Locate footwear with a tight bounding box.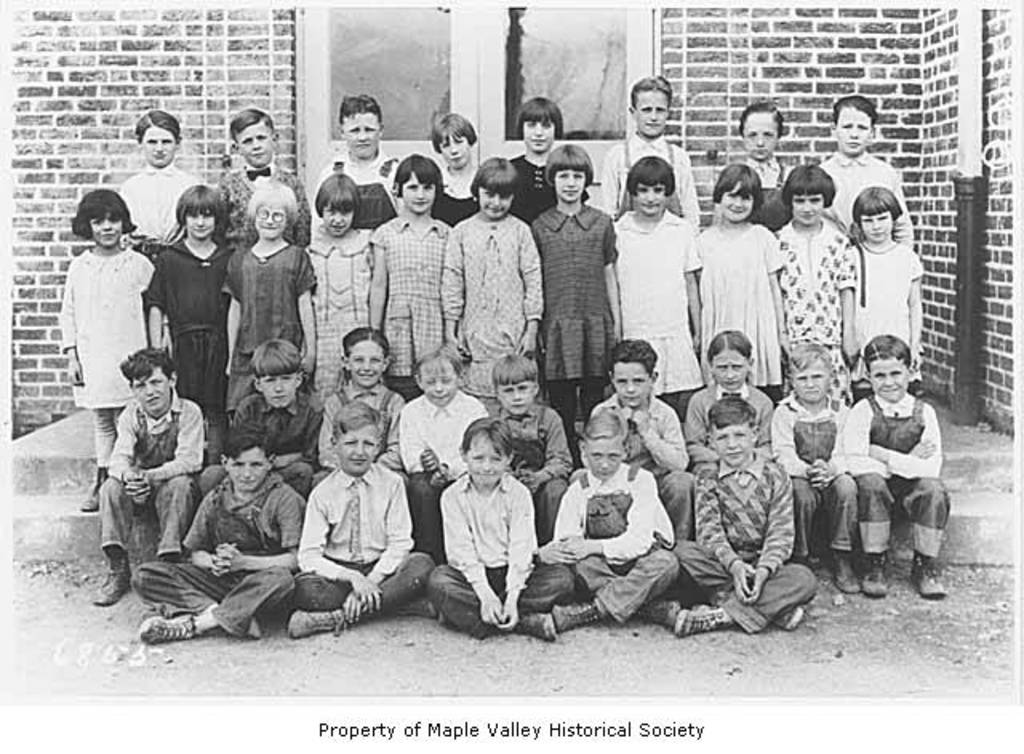
861 555 886 597.
